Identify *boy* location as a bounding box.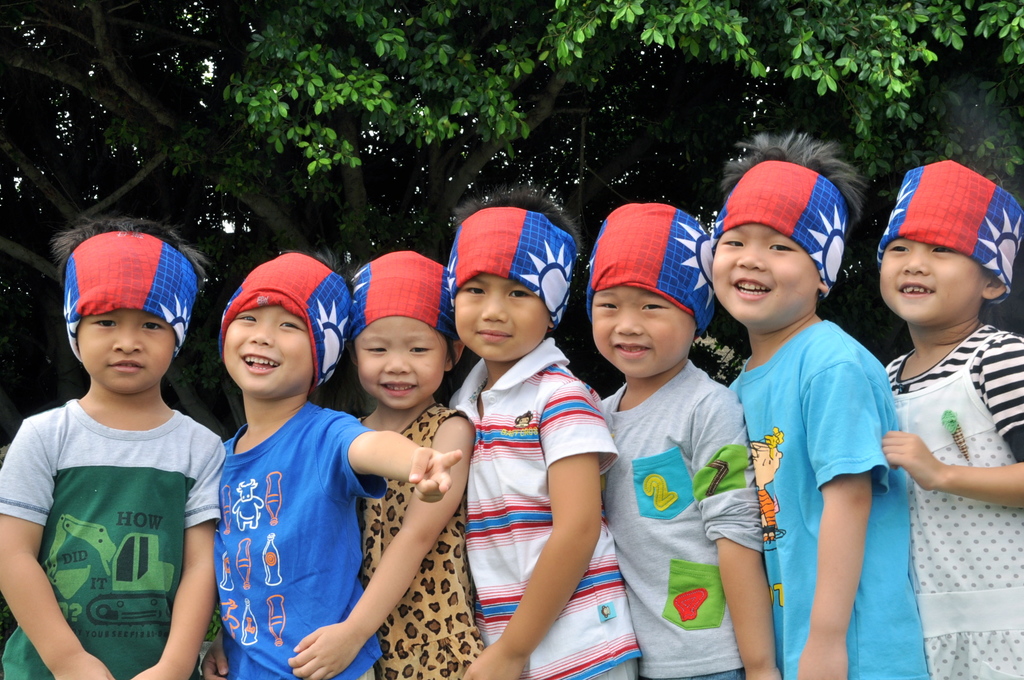
870:170:1023:679.
